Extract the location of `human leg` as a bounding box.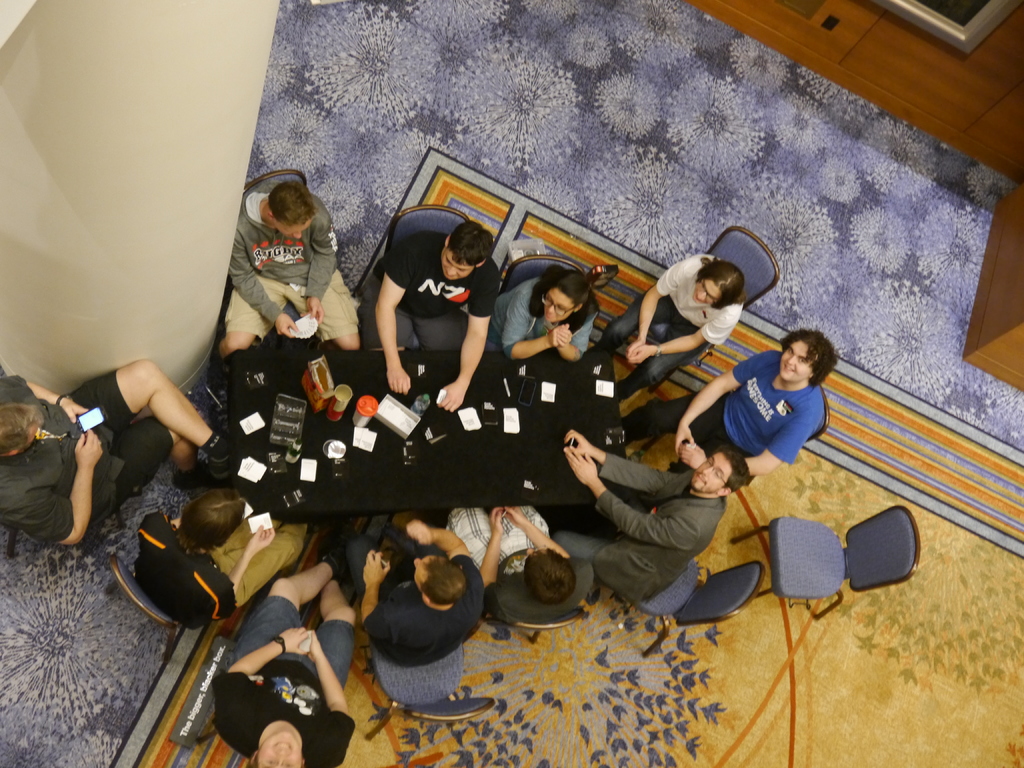
70/361/251/470.
